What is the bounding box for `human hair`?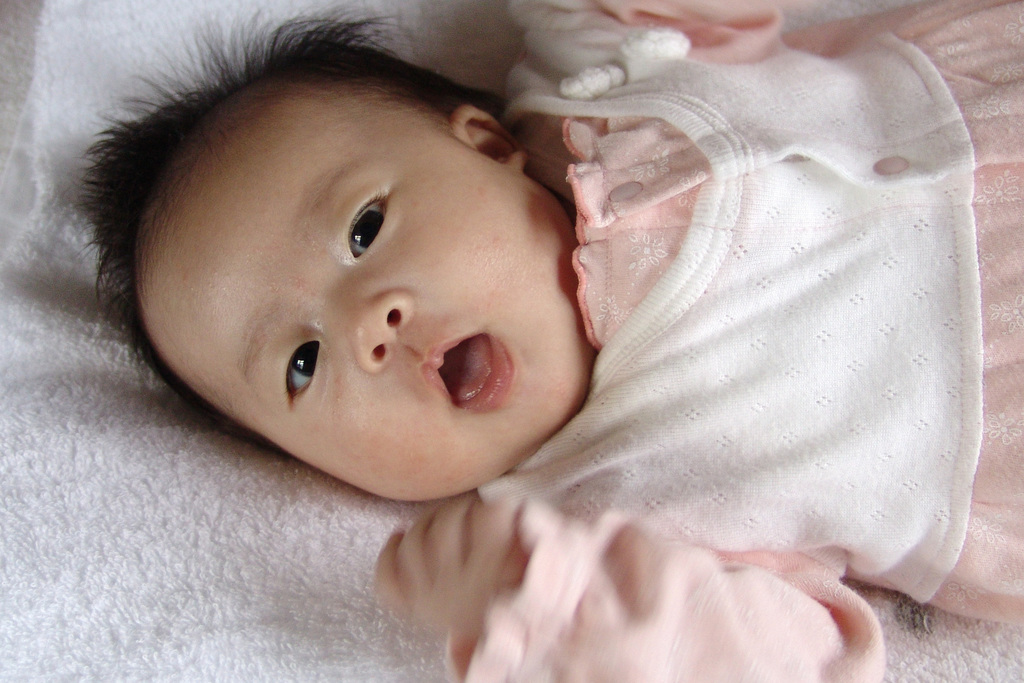
67, 2, 512, 454.
